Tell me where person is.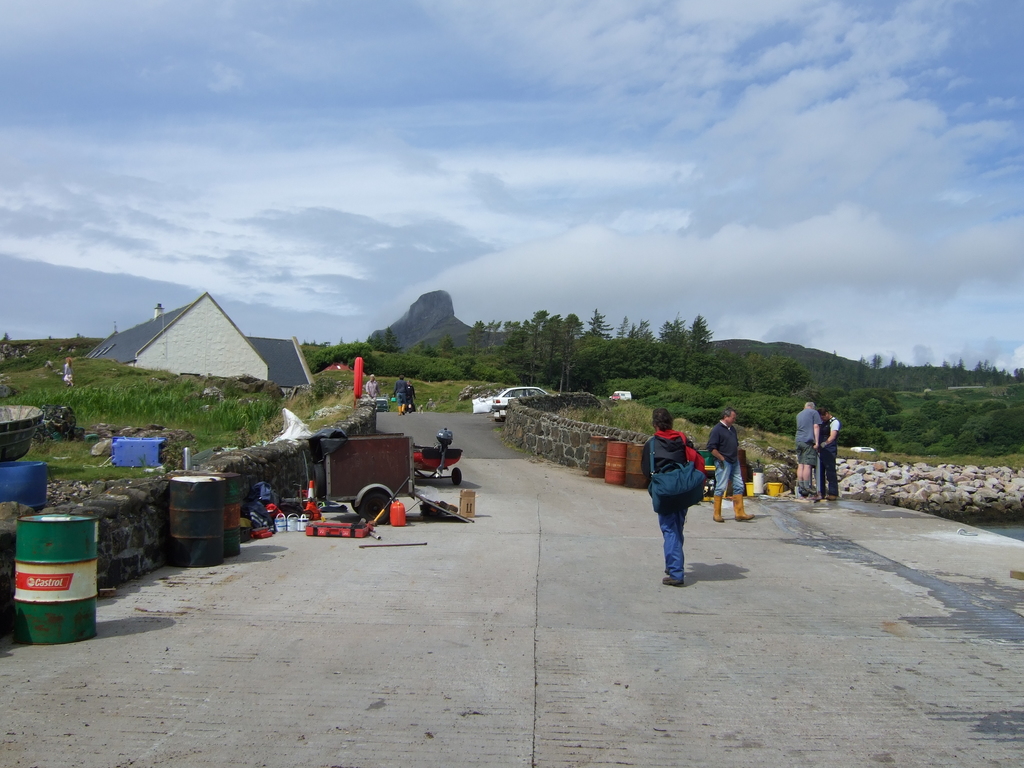
person is at x1=823, y1=405, x2=843, y2=498.
